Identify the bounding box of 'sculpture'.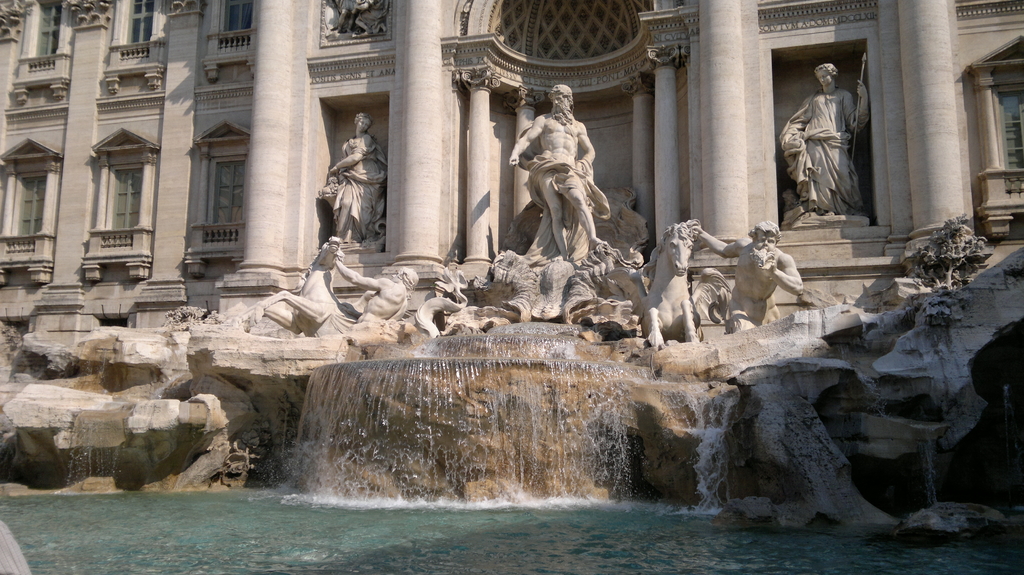
{"left": 473, "top": 249, "right": 573, "bottom": 331}.
